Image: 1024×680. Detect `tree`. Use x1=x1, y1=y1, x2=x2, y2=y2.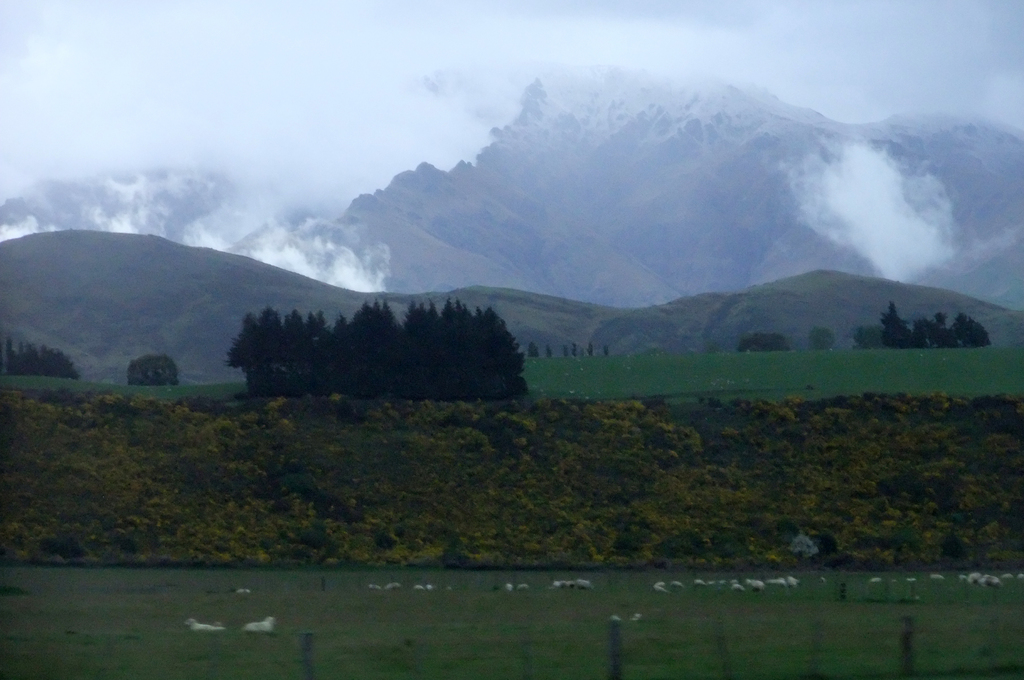
x1=560, y1=345, x2=568, y2=358.
